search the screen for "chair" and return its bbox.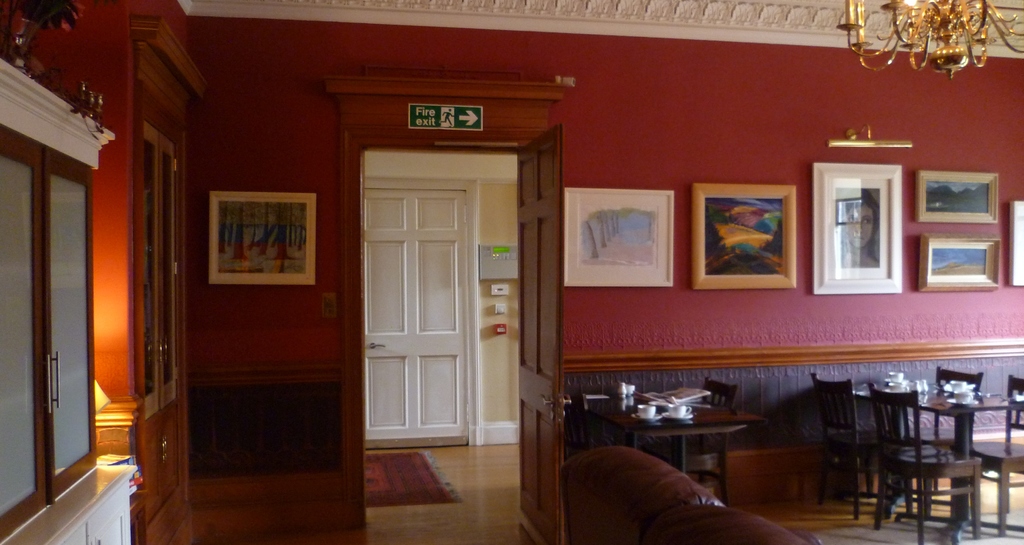
Found: 666/376/733/506.
